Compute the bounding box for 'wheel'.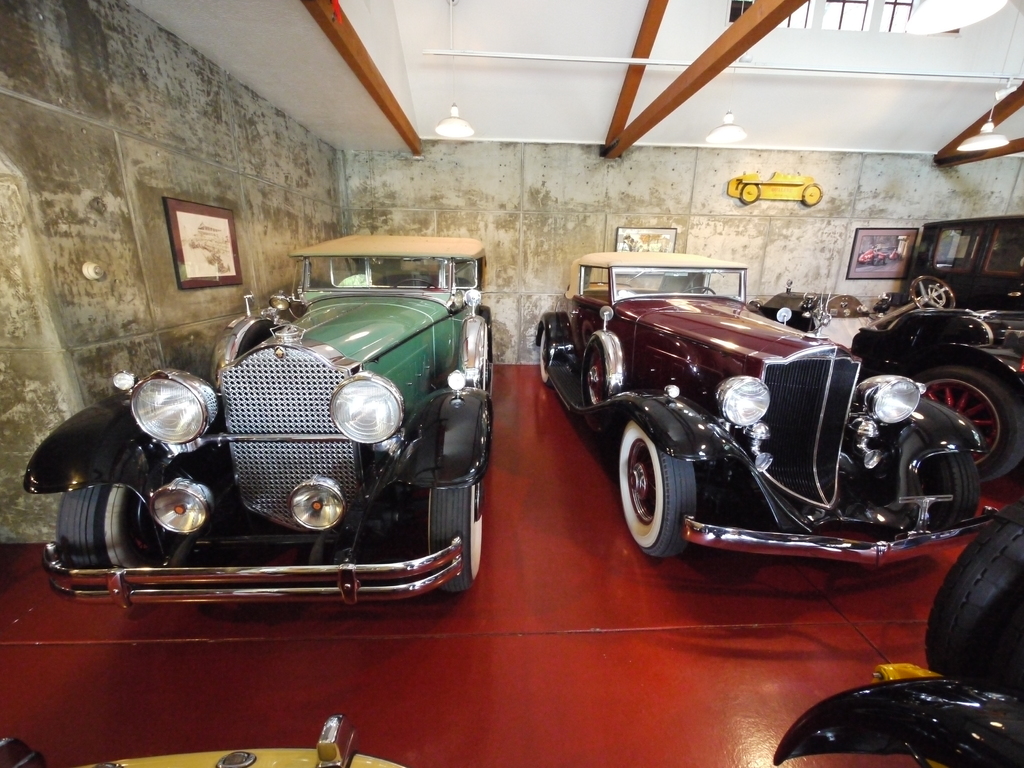
locate(739, 183, 761, 205).
